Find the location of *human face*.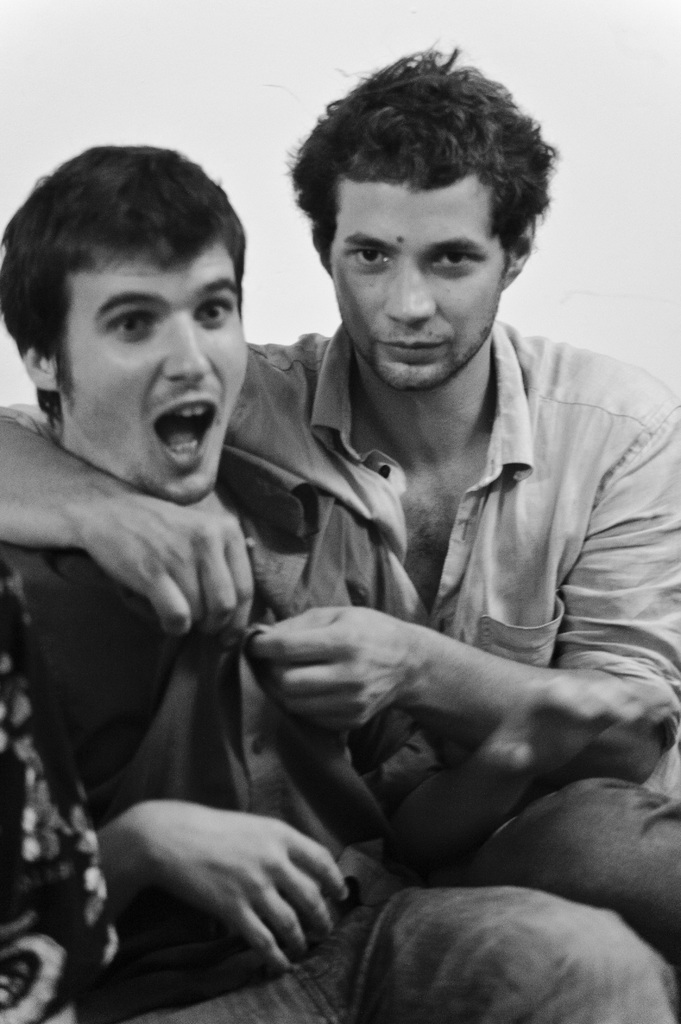
Location: [68,256,244,504].
